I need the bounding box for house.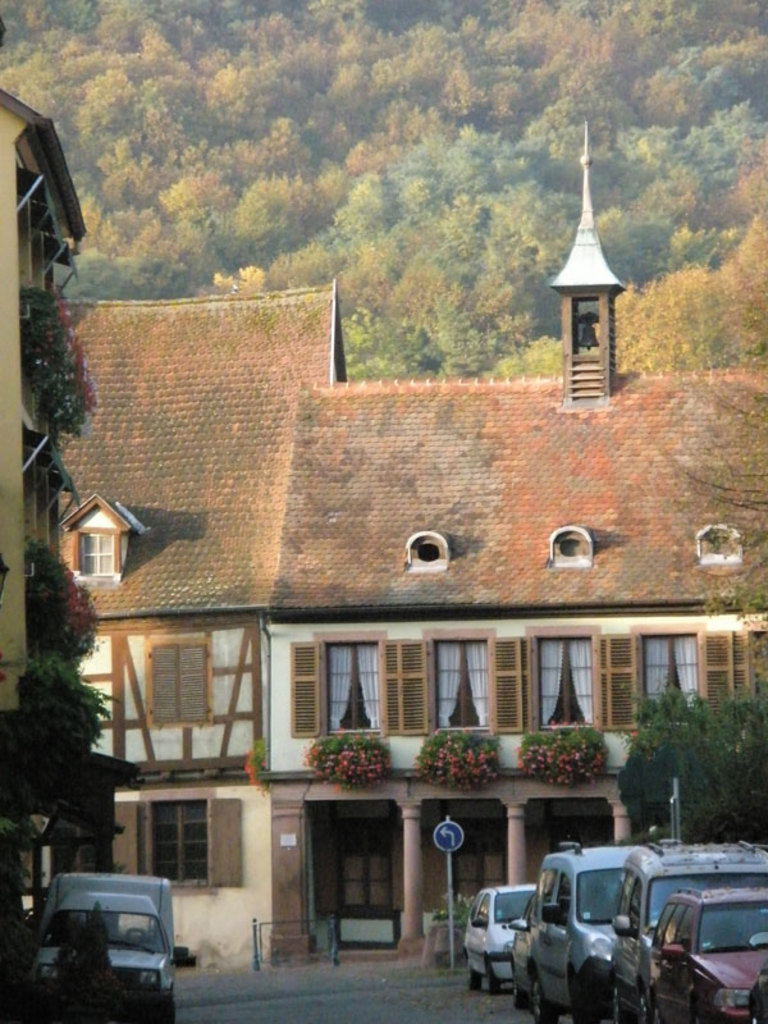
Here it is: [x1=54, y1=118, x2=767, y2=977].
